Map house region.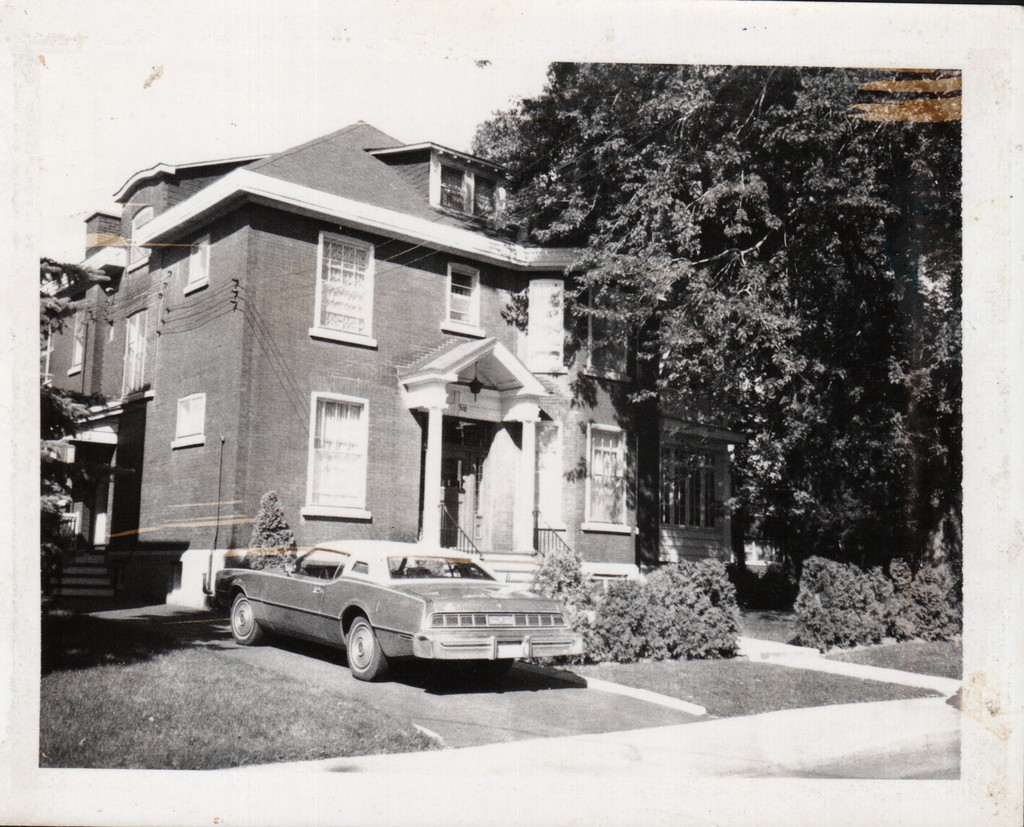
Mapped to 70:103:626:611.
